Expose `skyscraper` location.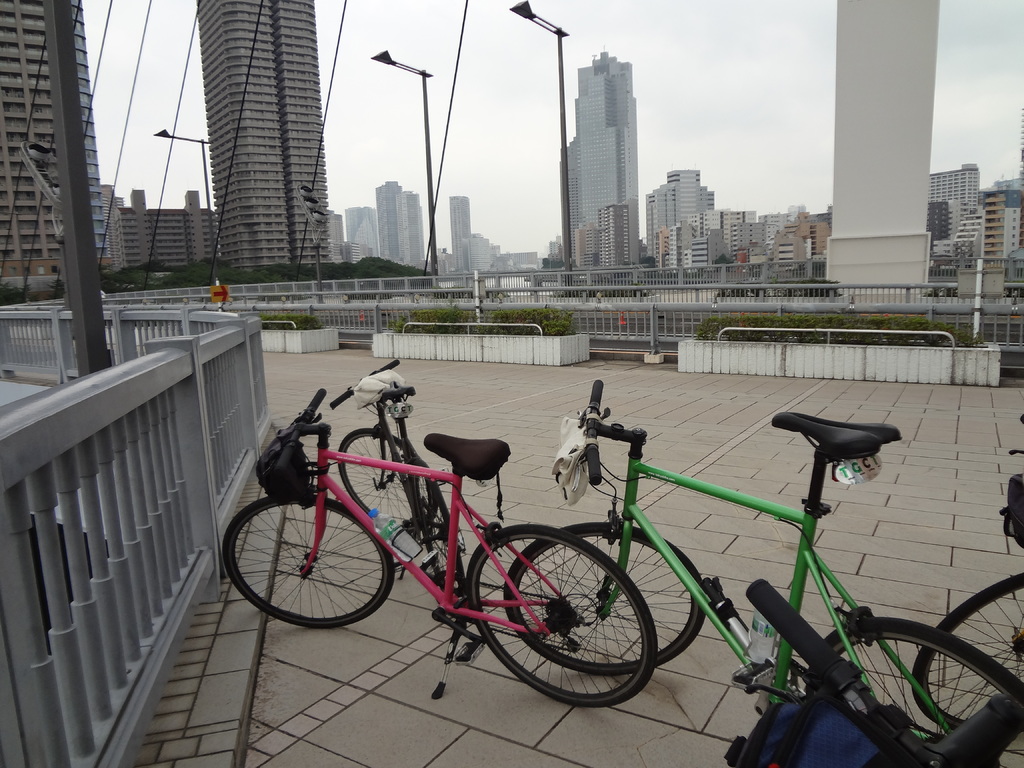
Exposed at BBox(369, 180, 426, 282).
